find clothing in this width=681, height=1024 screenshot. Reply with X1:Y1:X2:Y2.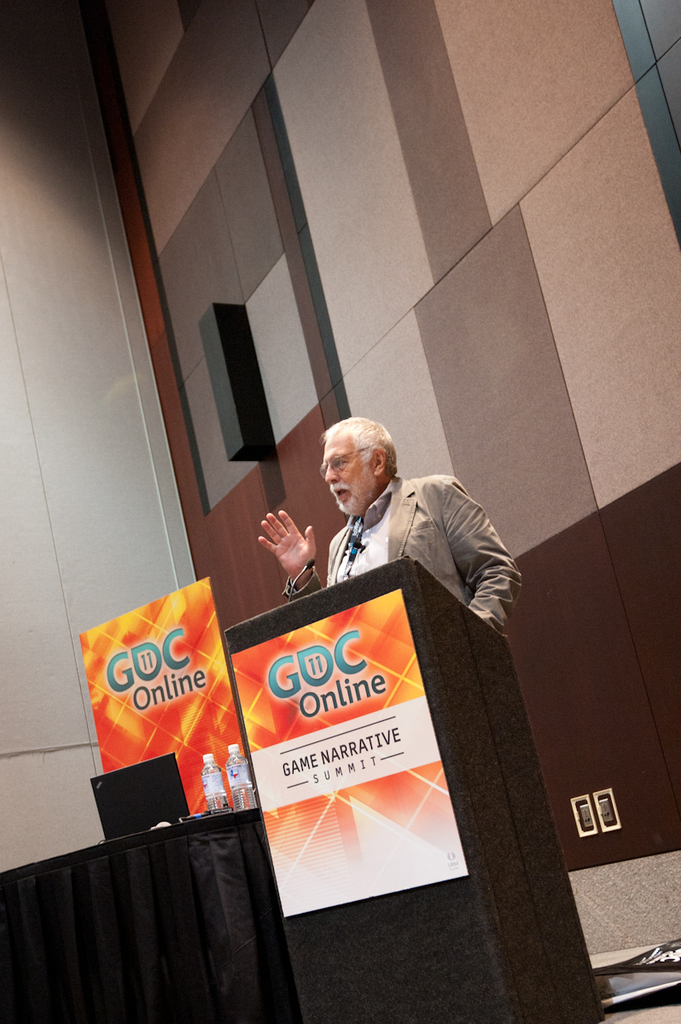
270:464:523:625.
